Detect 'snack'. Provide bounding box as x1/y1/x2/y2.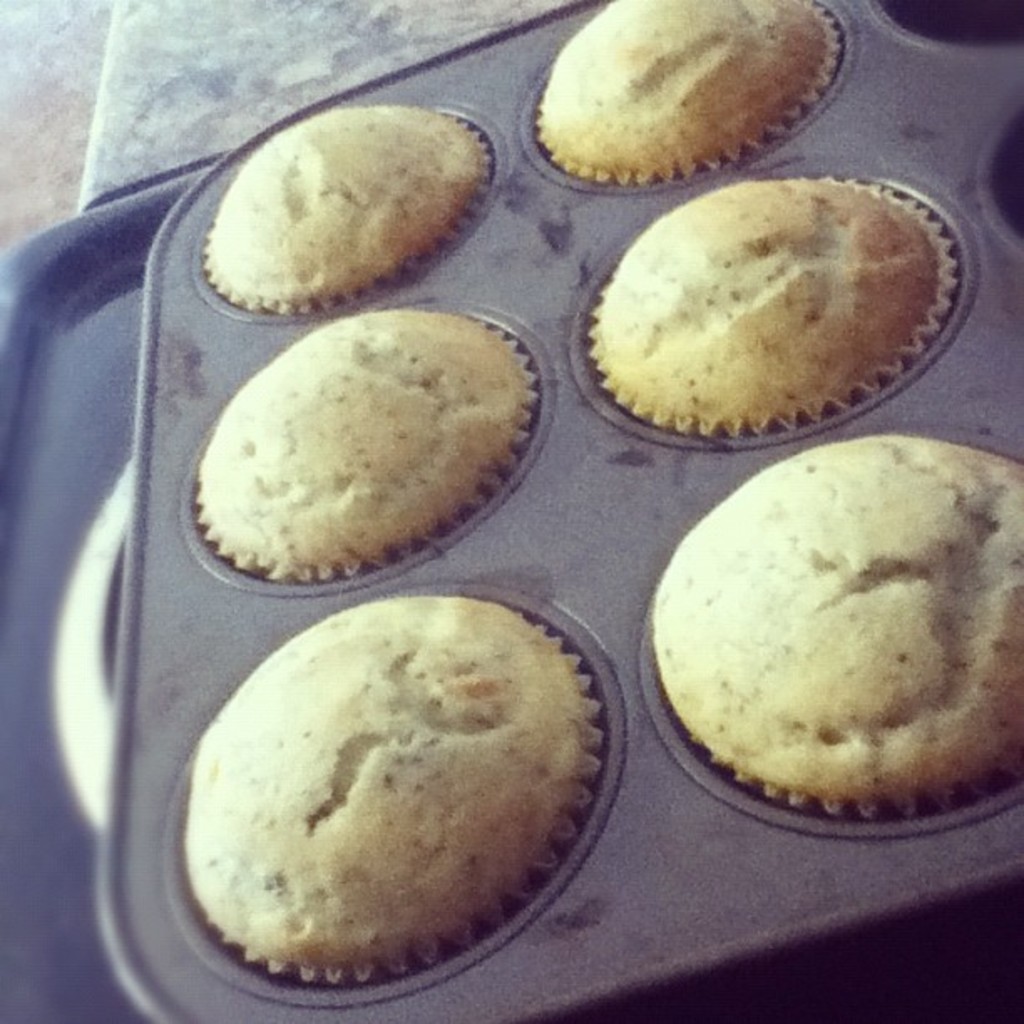
192/298/542/569.
